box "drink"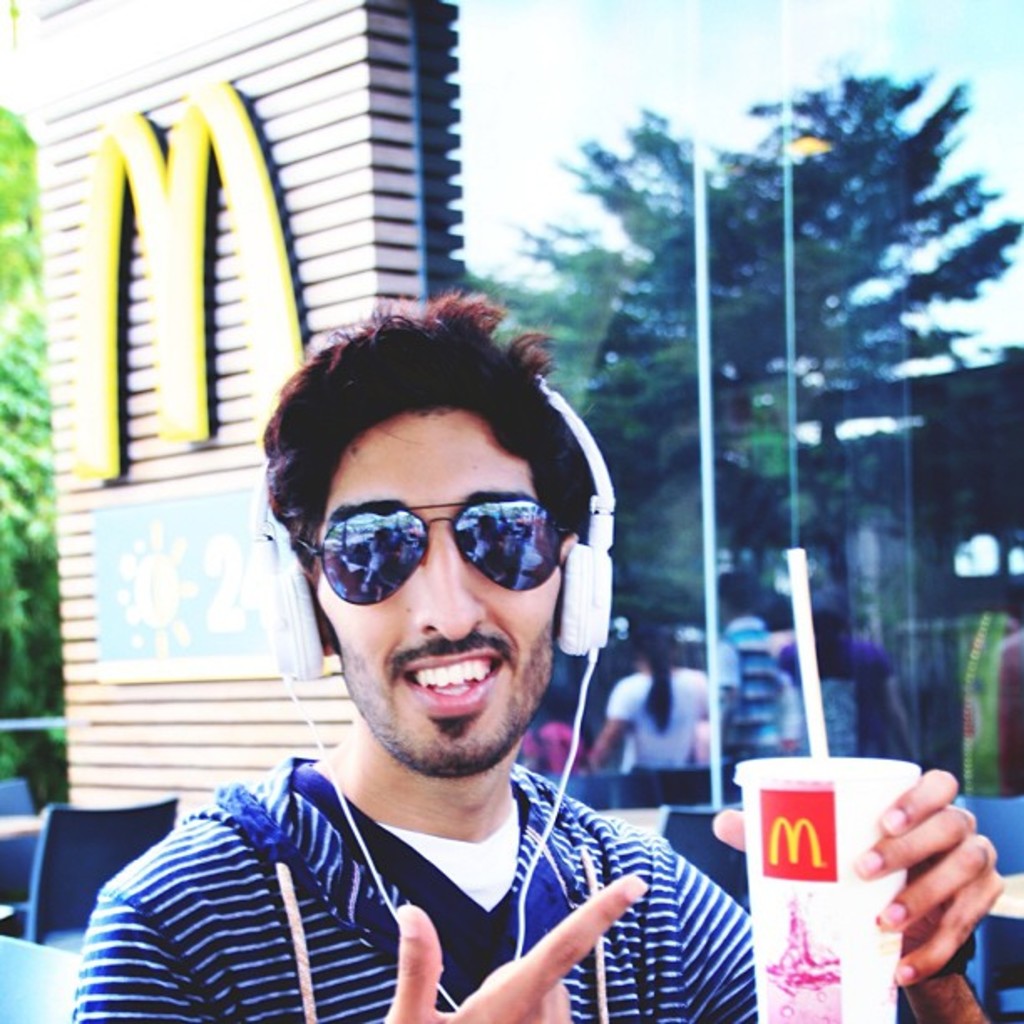
733 741 929 1022
